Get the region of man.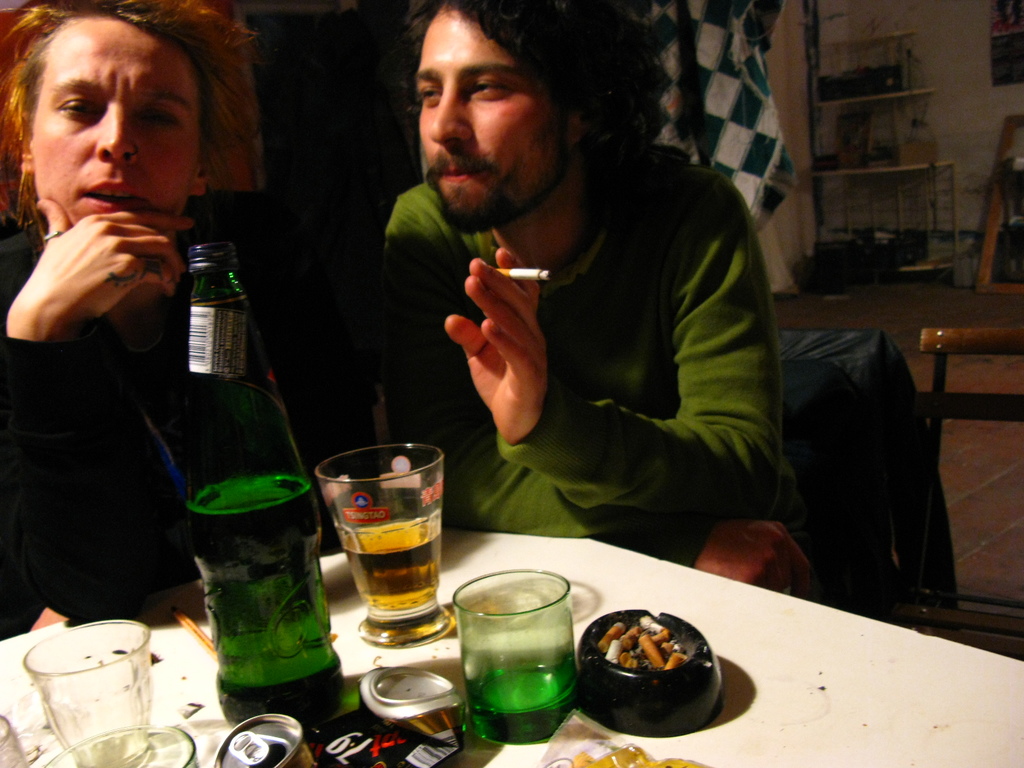
box(0, 0, 378, 643).
